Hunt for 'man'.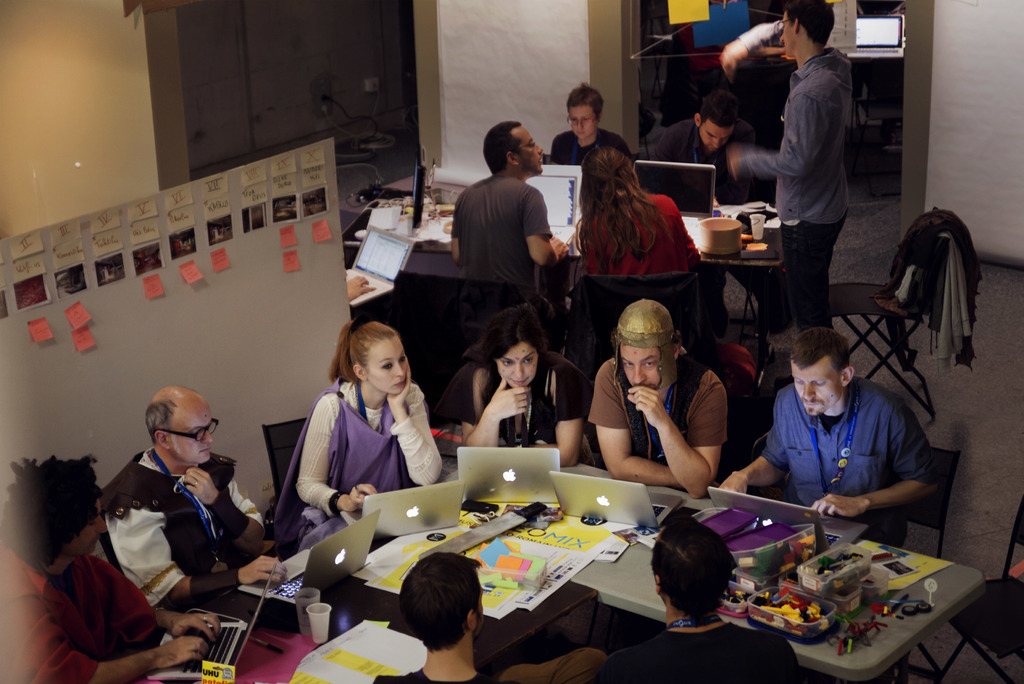
Hunted down at <region>599, 509, 810, 683</region>.
